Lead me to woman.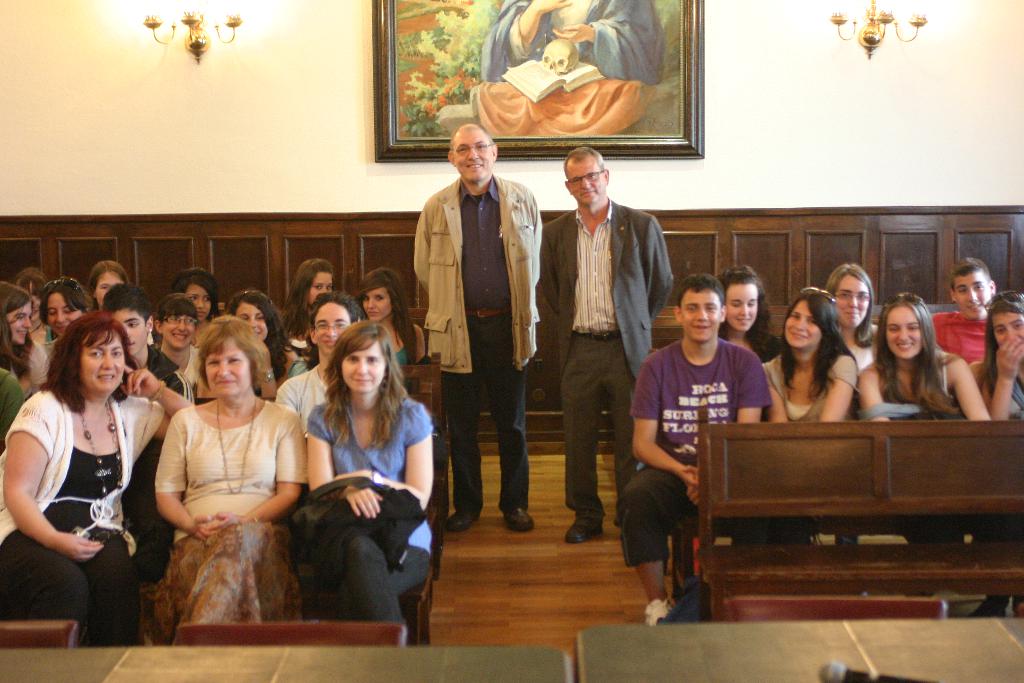
Lead to [227, 288, 311, 400].
